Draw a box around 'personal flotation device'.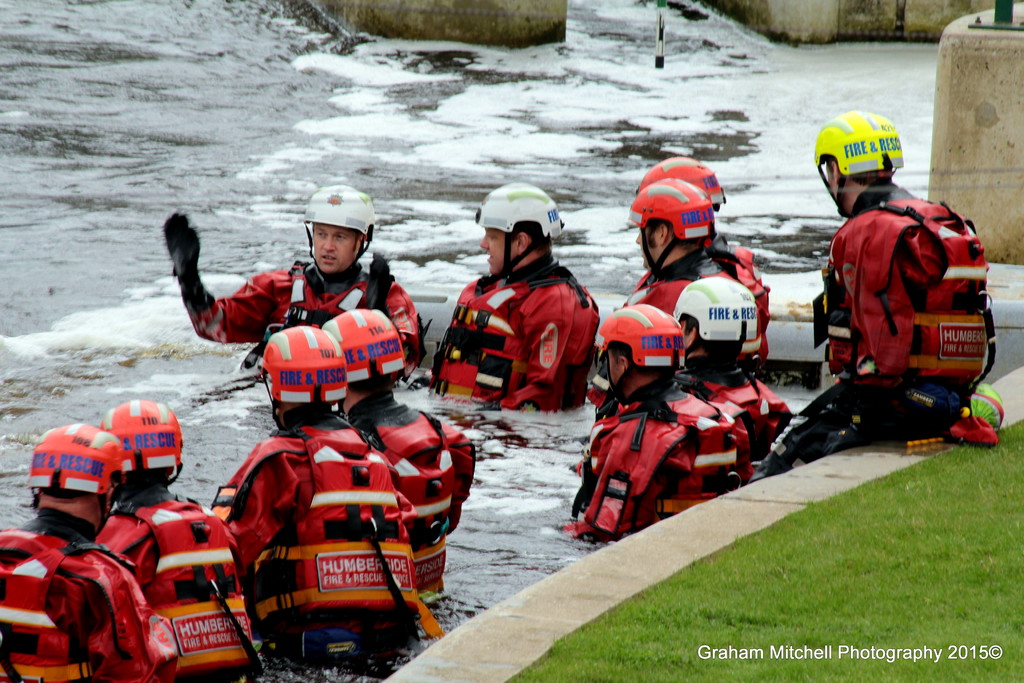
bbox=(97, 487, 268, 682).
